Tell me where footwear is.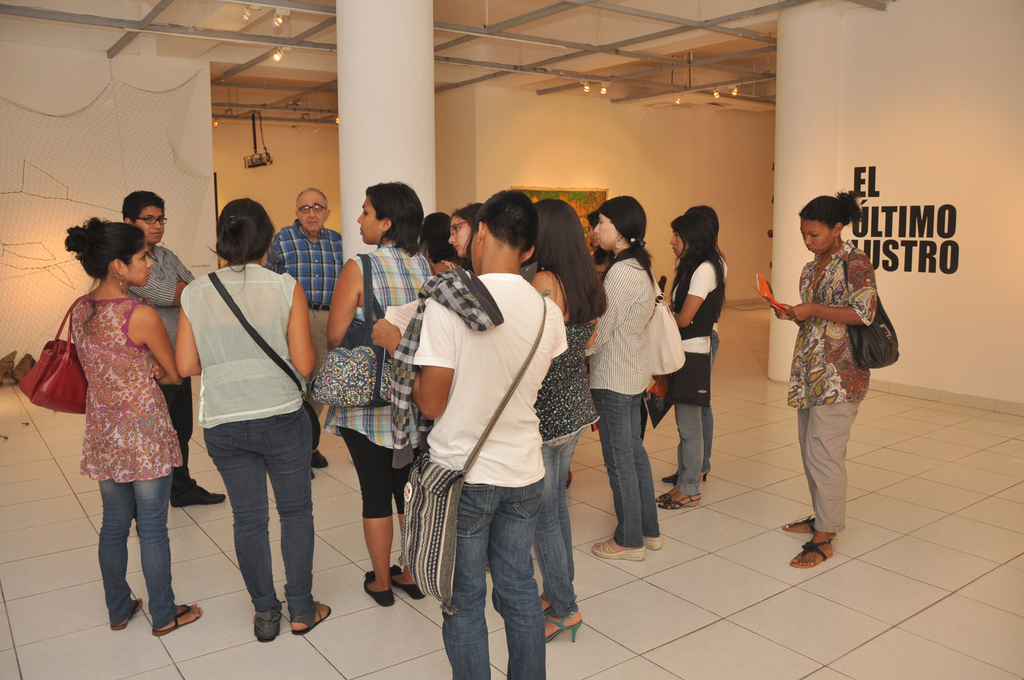
footwear is at region(586, 539, 645, 563).
